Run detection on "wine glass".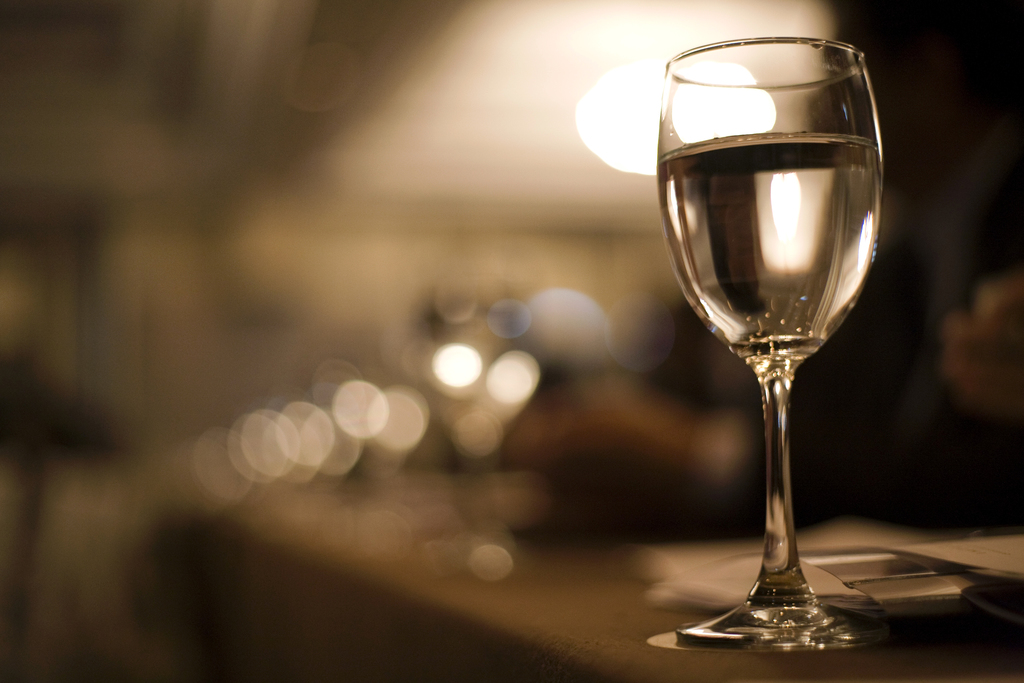
Result: {"left": 653, "top": 33, "right": 884, "bottom": 647}.
